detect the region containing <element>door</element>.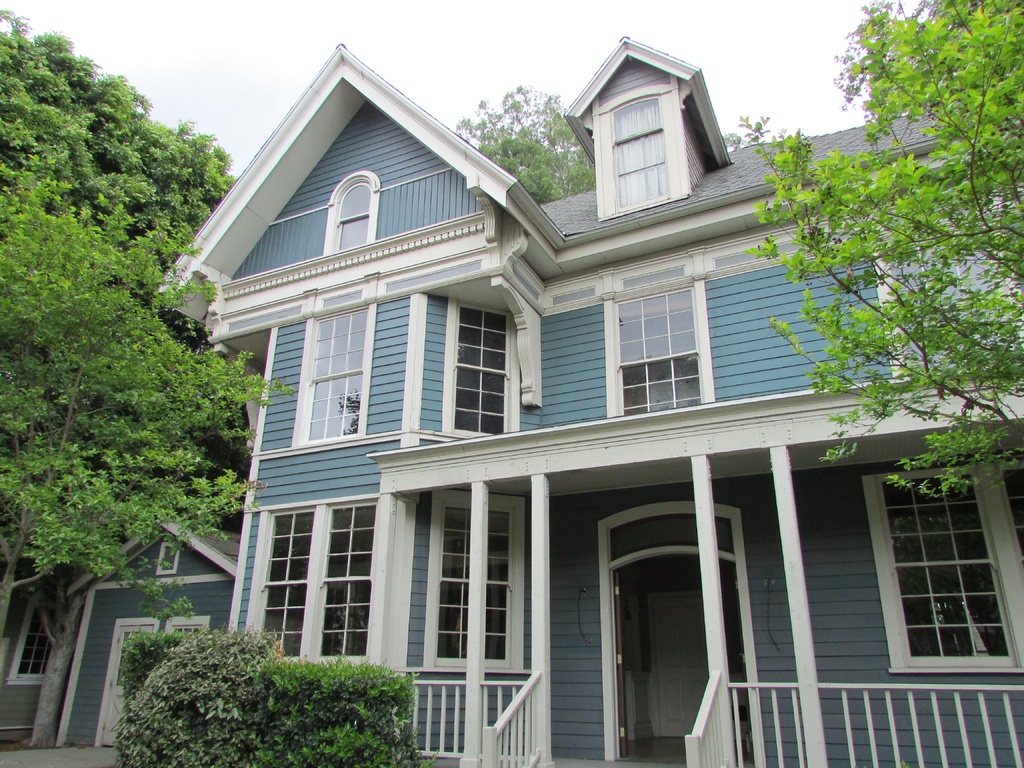
pyautogui.locateOnScreen(650, 588, 708, 739).
